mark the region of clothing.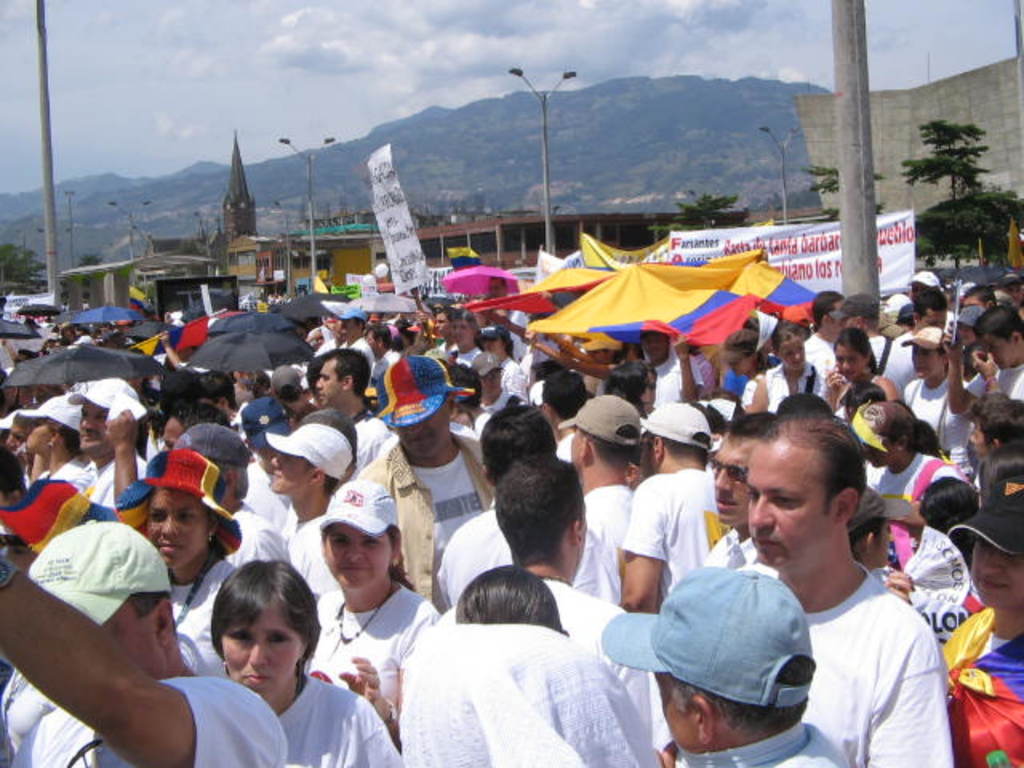
Region: bbox=(347, 408, 387, 469).
